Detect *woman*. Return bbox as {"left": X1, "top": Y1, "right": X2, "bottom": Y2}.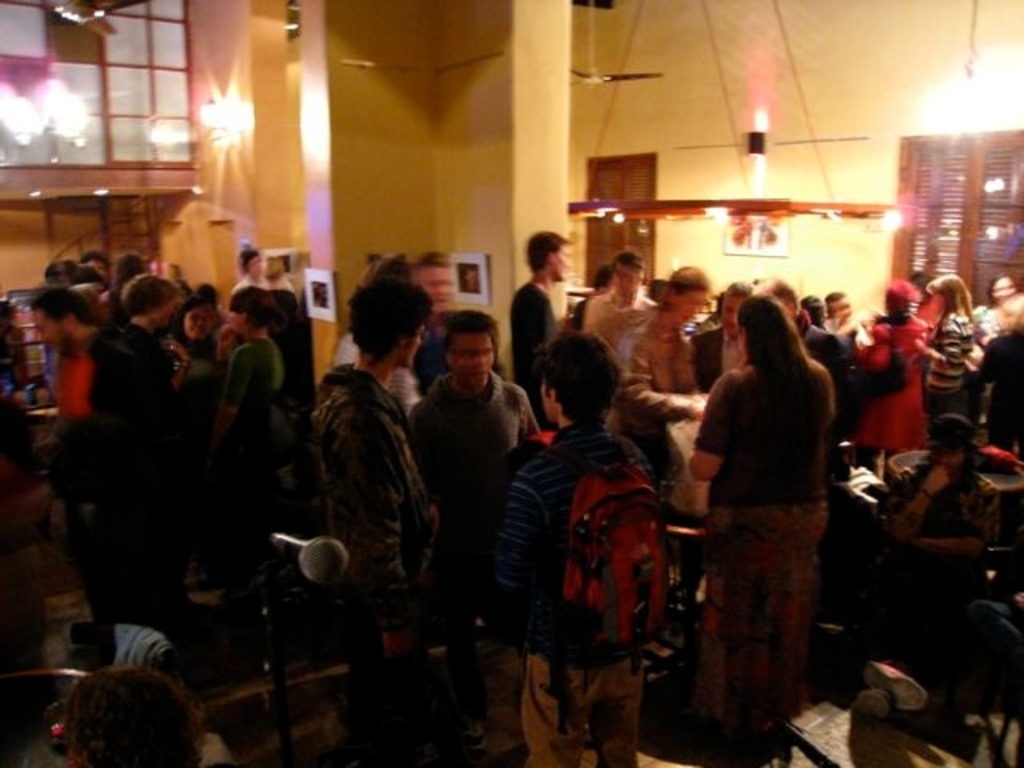
{"left": 677, "top": 266, "right": 853, "bottom": 744}.
